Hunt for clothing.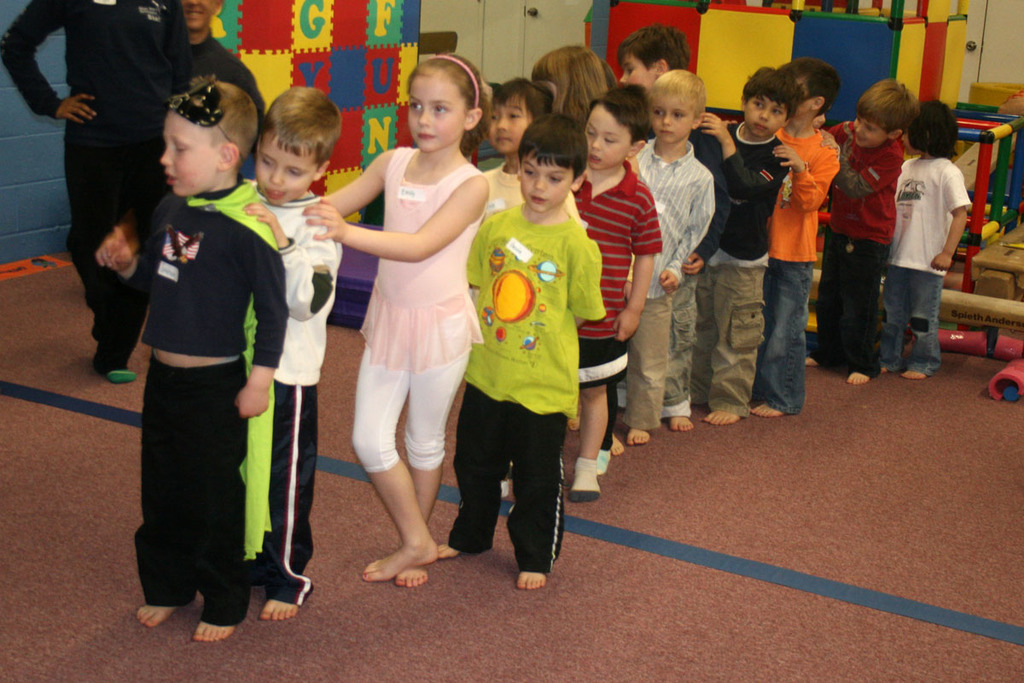
Hunted down at locate(367, 164, 466, 363).
